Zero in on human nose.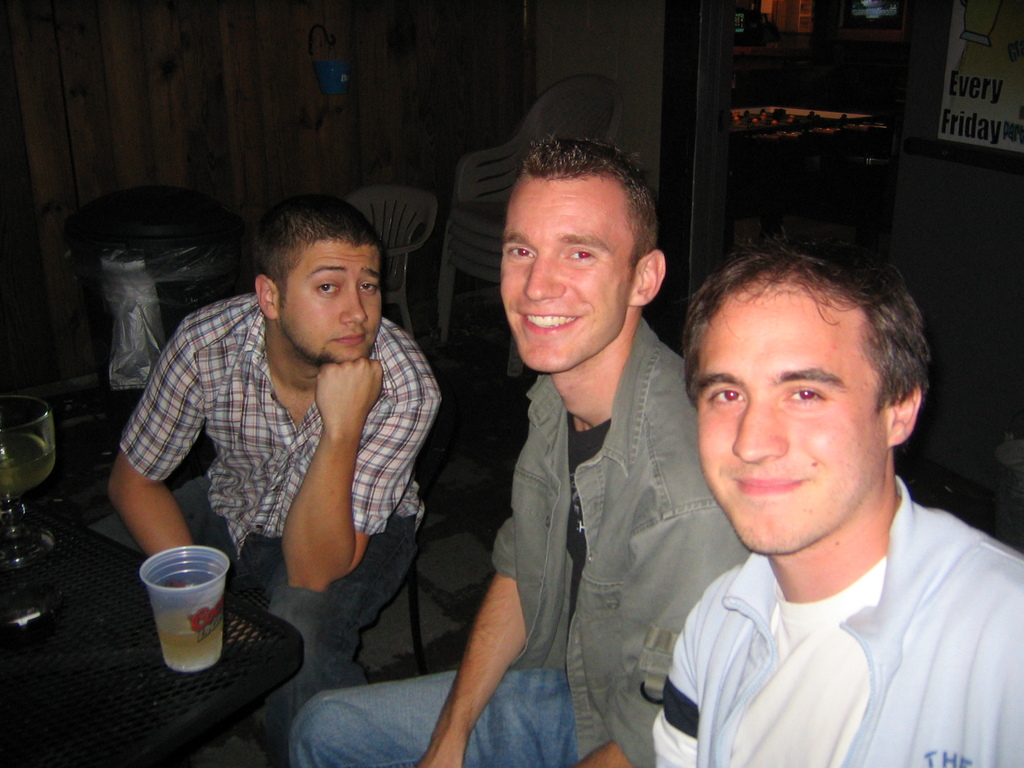
Zeroed in: 520,243,566,305.
